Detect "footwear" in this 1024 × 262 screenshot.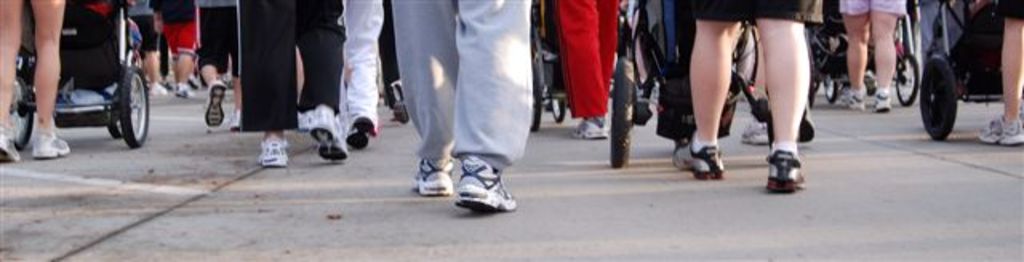
Detection: l=171, t=78, r=190, b=102.
